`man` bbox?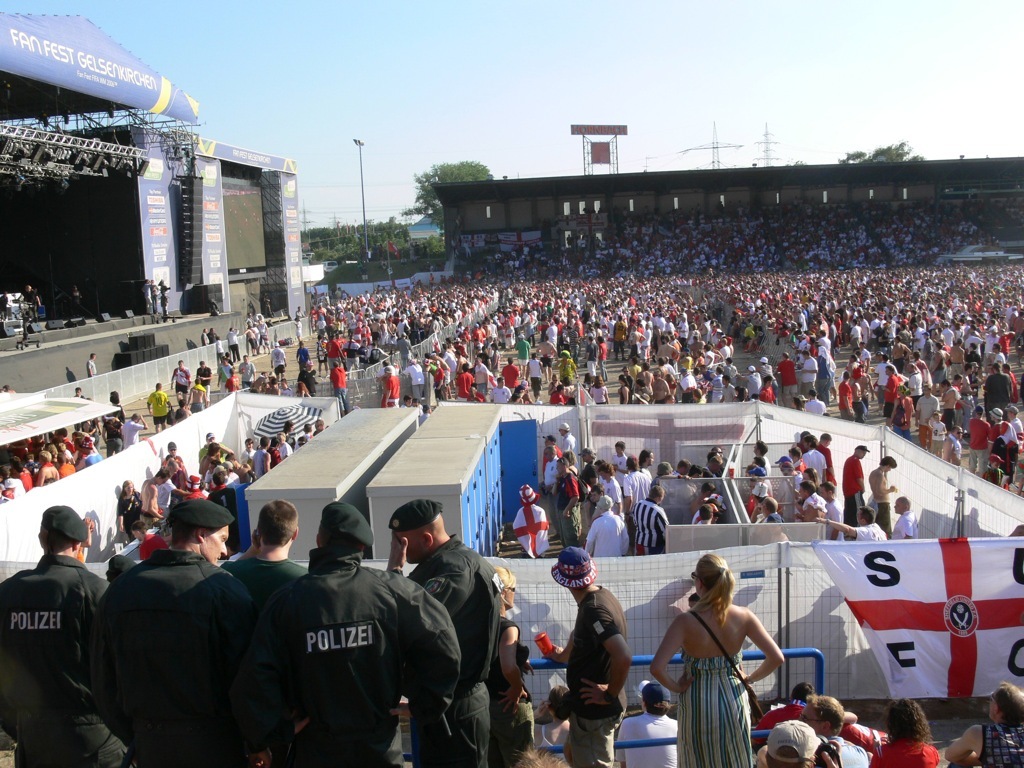
(488, 375, 512, 406)
